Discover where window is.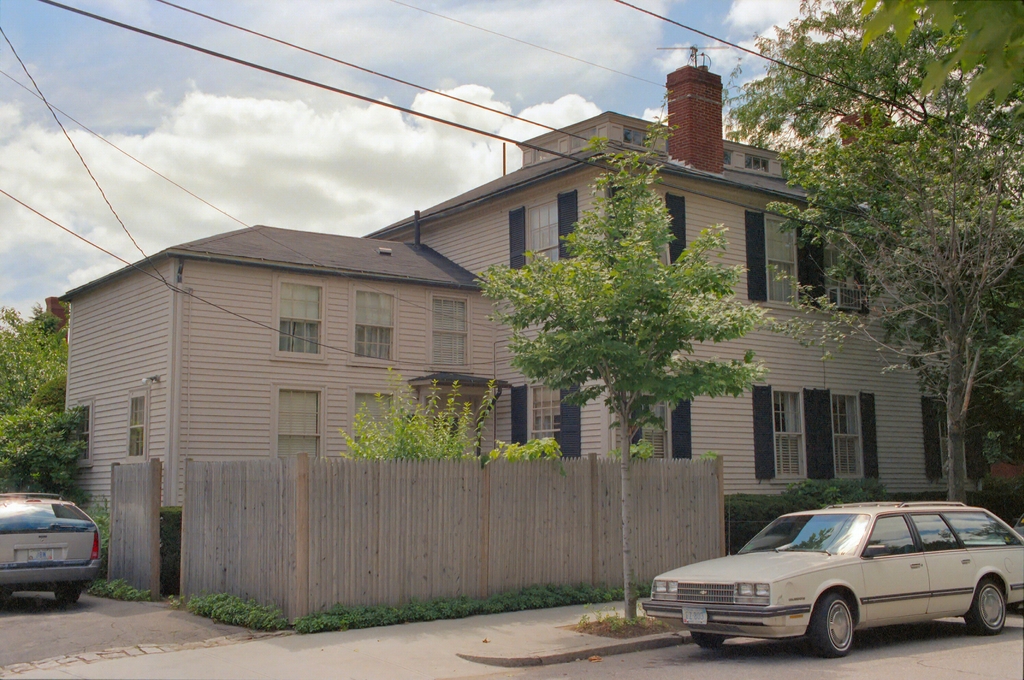
Discovered at pyautogui.locateOnScreen(822, 228, 865, 311).
